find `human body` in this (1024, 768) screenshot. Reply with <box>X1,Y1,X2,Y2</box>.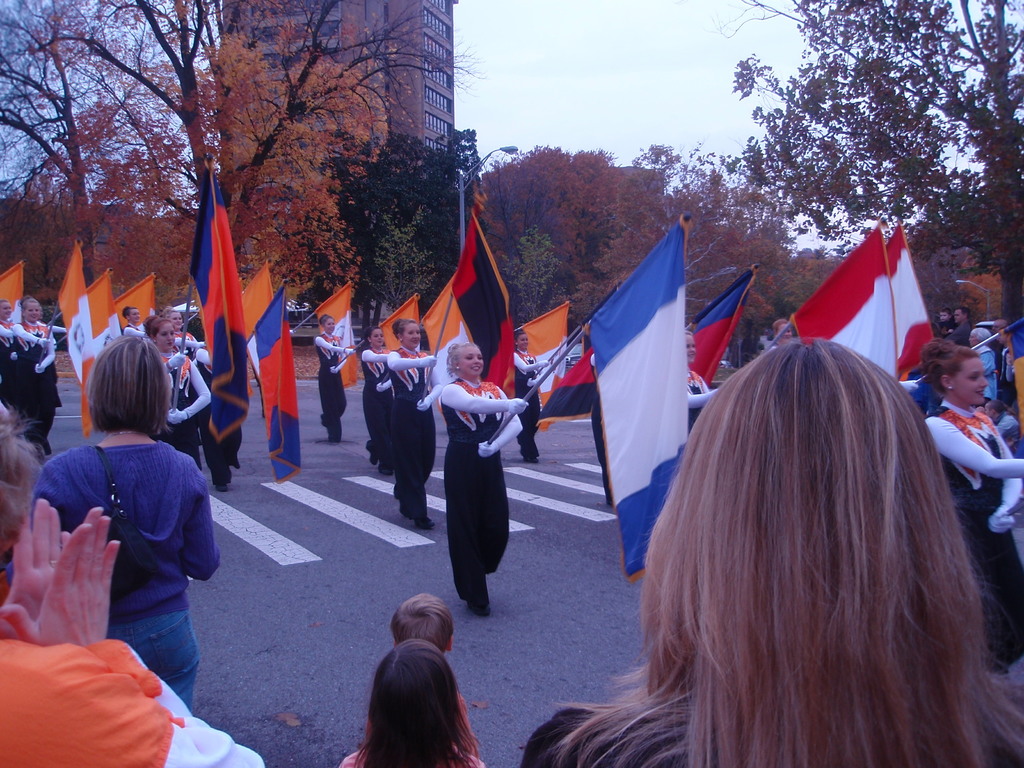
<box>0,316,19,405</box>.
